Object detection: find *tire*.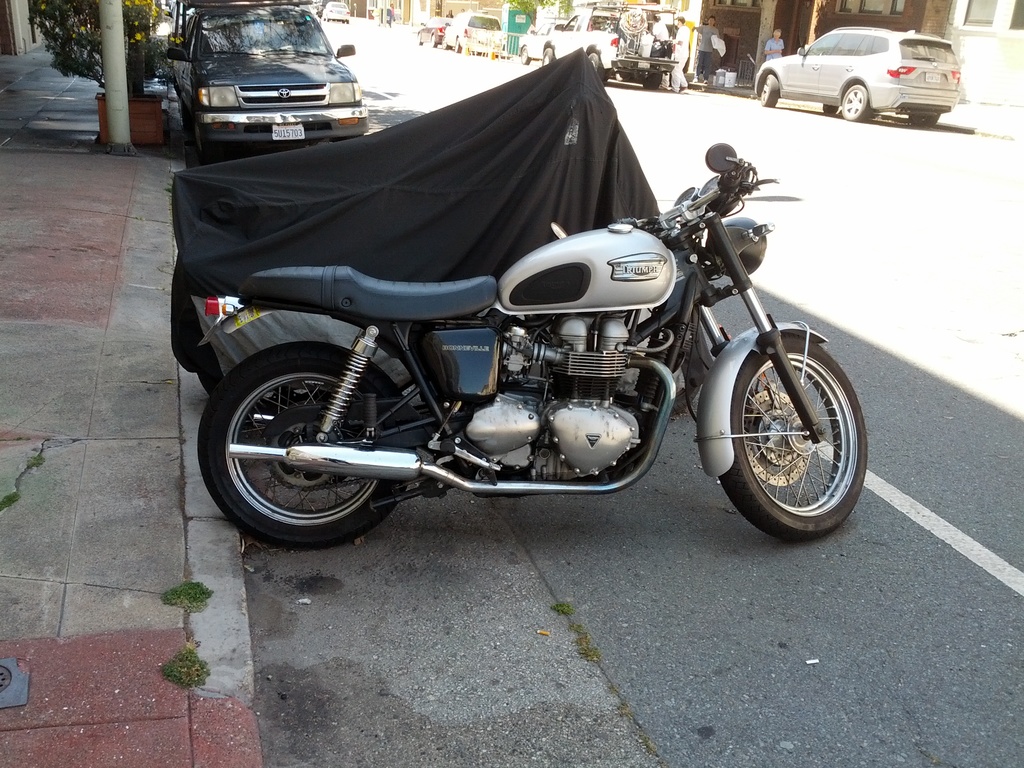
BBox(759, 72, 781, 108).
